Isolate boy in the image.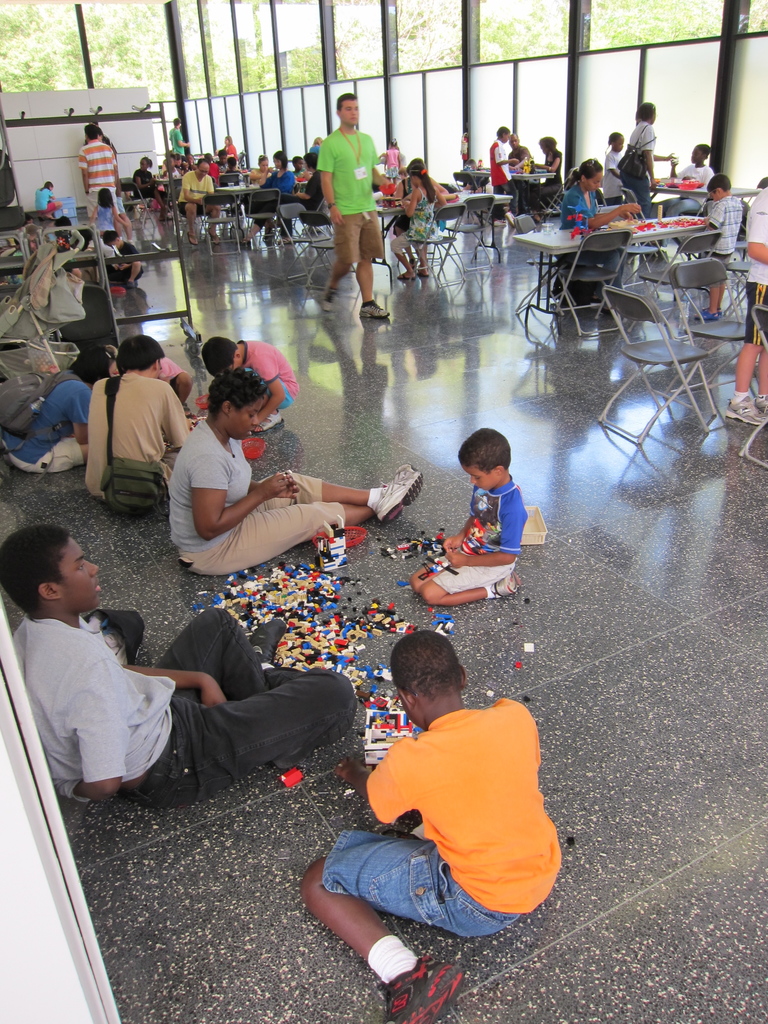
Isolated region: rect(691, 170, 742, 323).
